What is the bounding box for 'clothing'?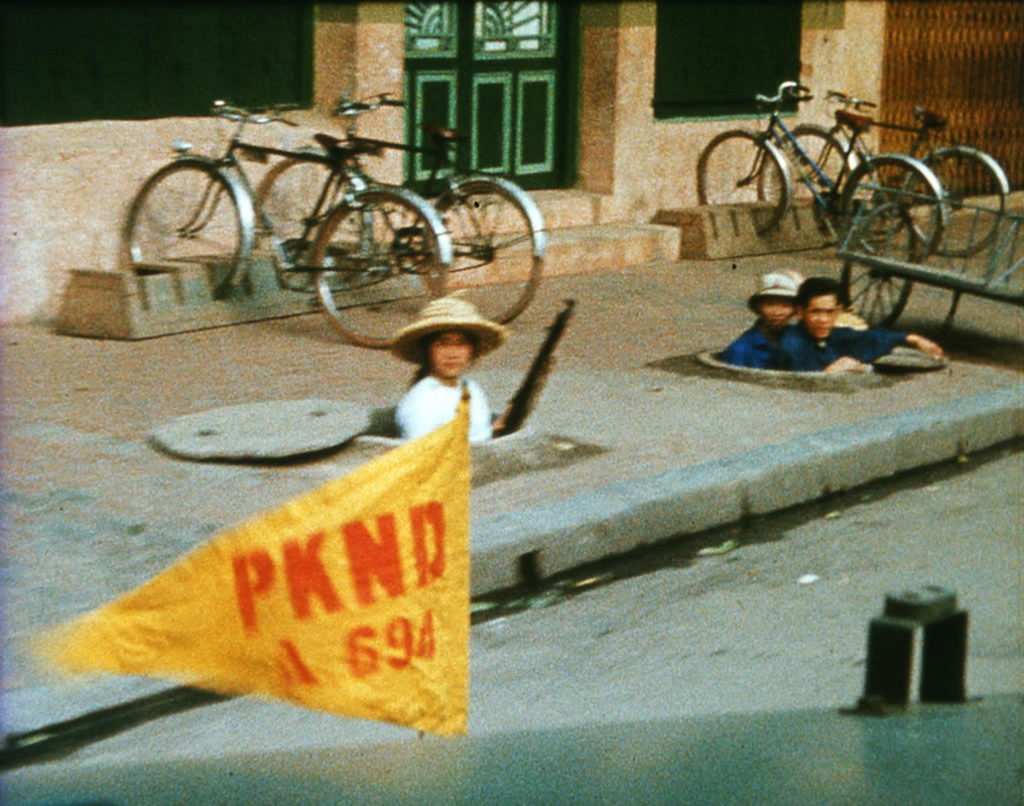
719, 317, 798, 363.
